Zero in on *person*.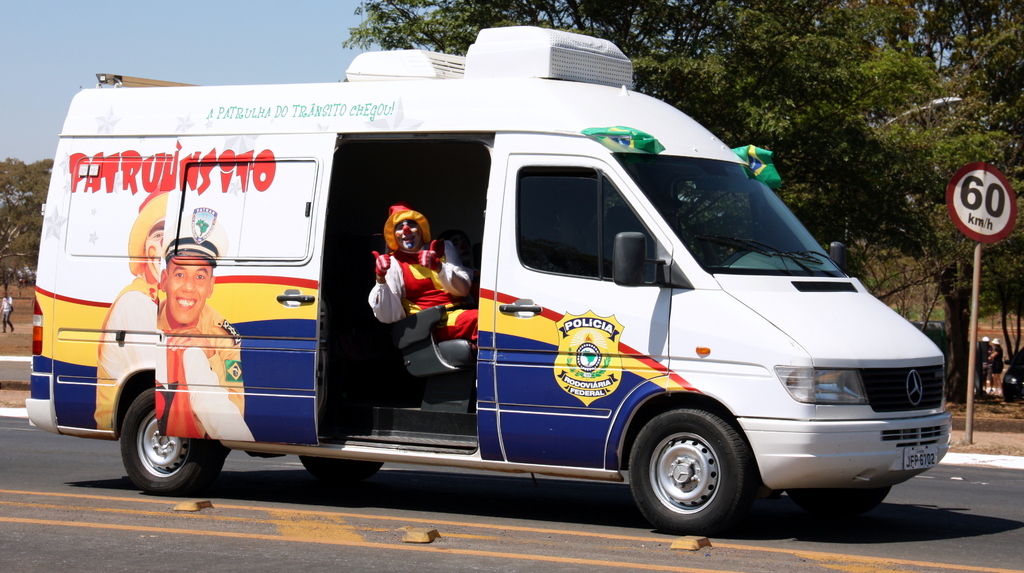
Zeroed in: region(984, 336, 1005, 396).
